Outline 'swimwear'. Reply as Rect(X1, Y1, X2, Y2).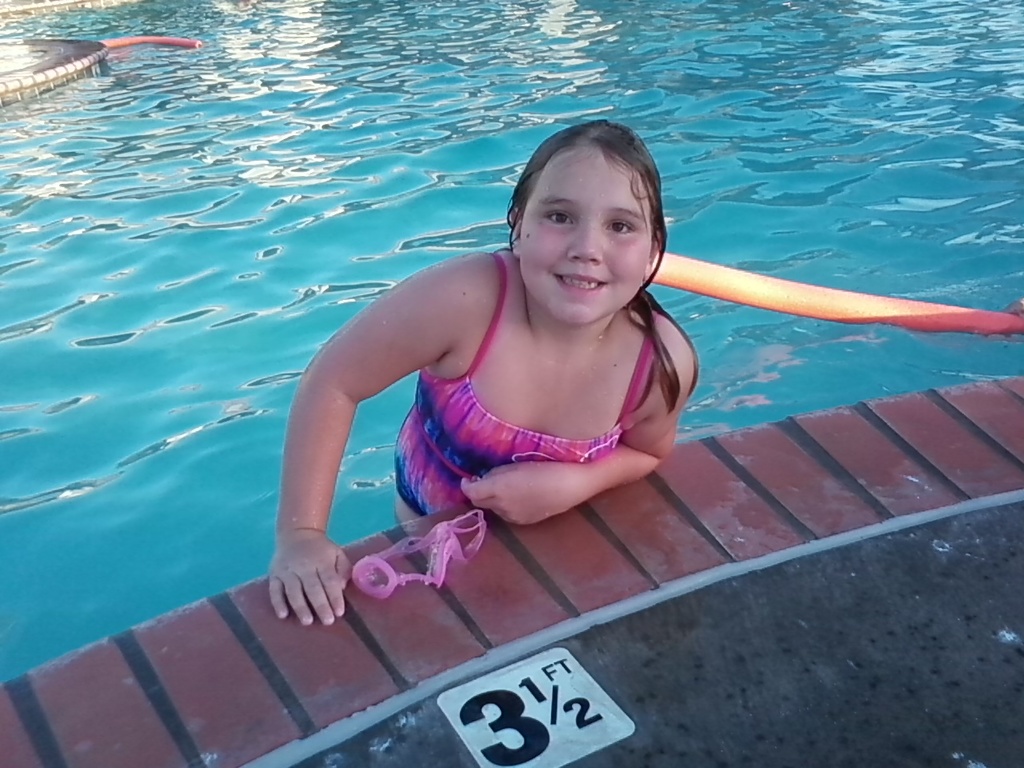
Rect(392, 254, 626, 514).
